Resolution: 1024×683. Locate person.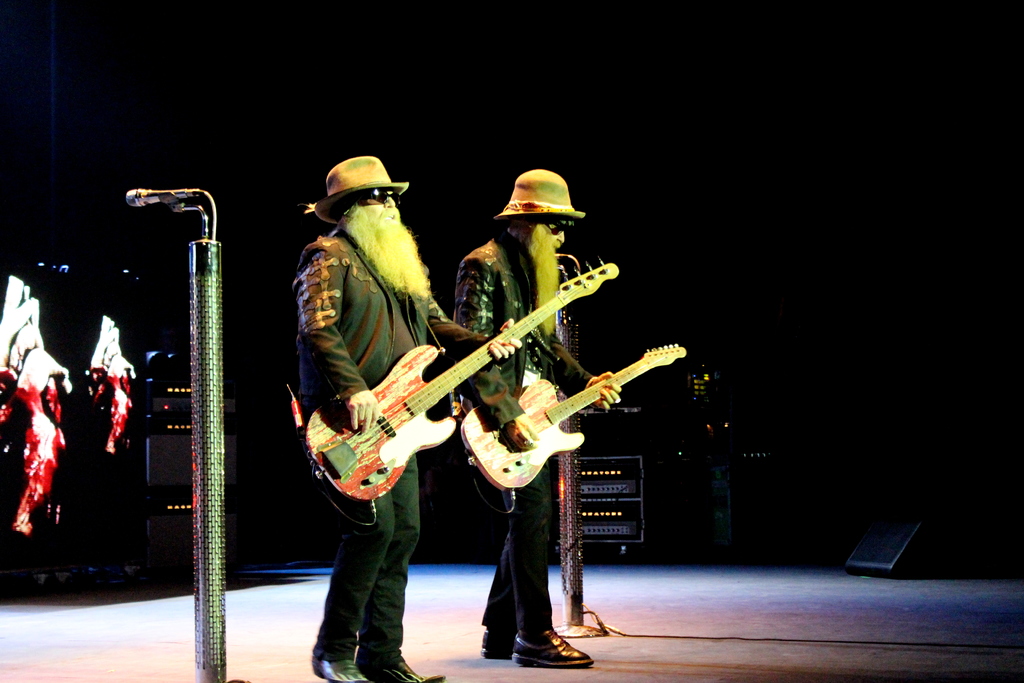
select_region(449, 169, 621, 672).
